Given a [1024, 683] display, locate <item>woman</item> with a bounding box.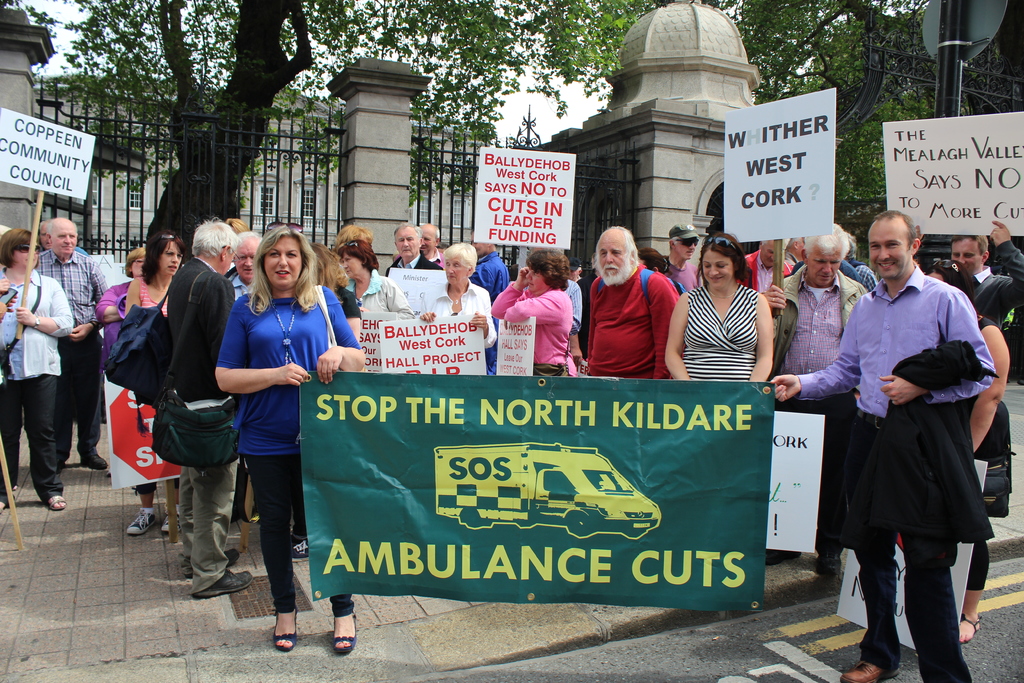
Located: 336,238,428,319.
